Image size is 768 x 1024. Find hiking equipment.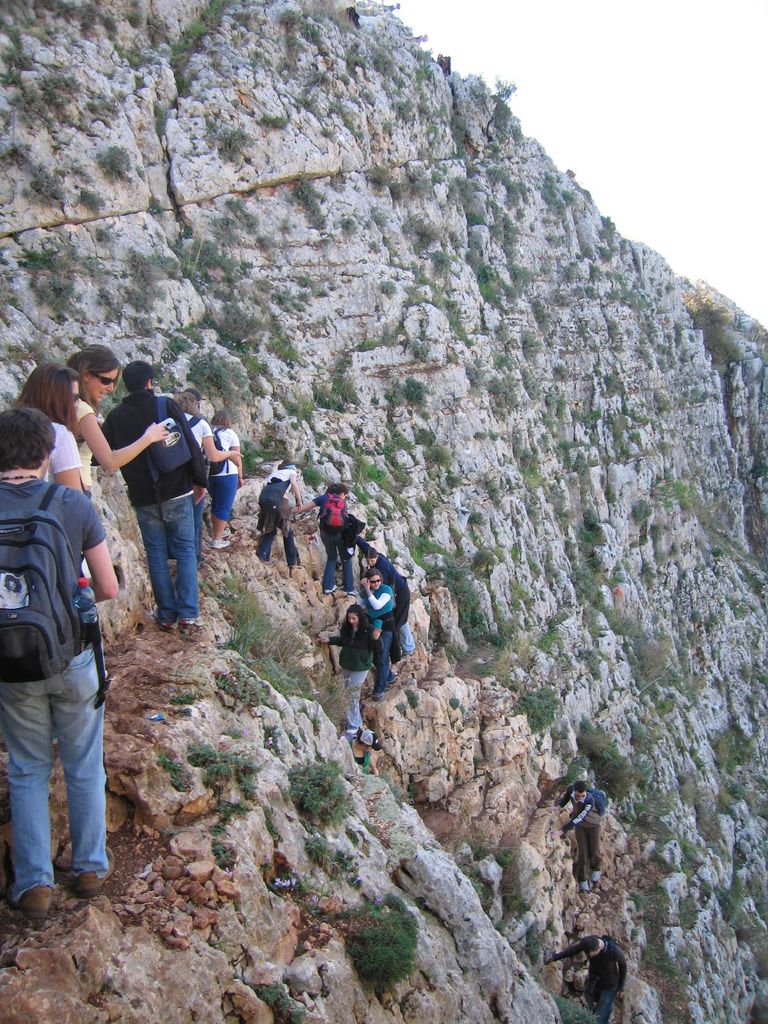
[289, 561, 303, 572].
